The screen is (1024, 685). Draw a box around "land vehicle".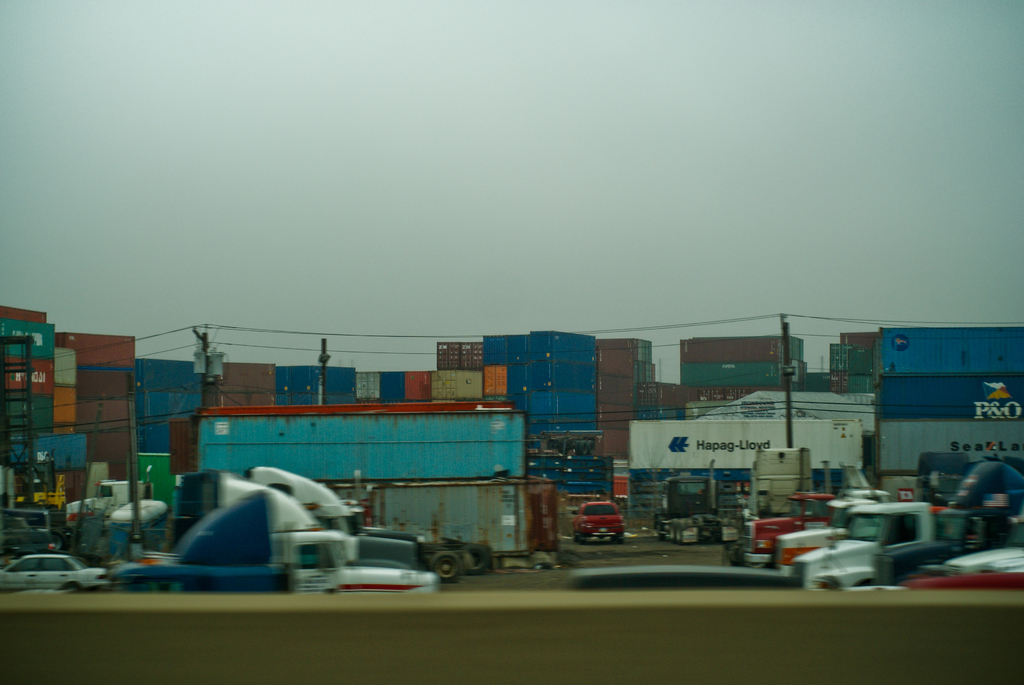
bbox=(98, 477, 436, 590).
